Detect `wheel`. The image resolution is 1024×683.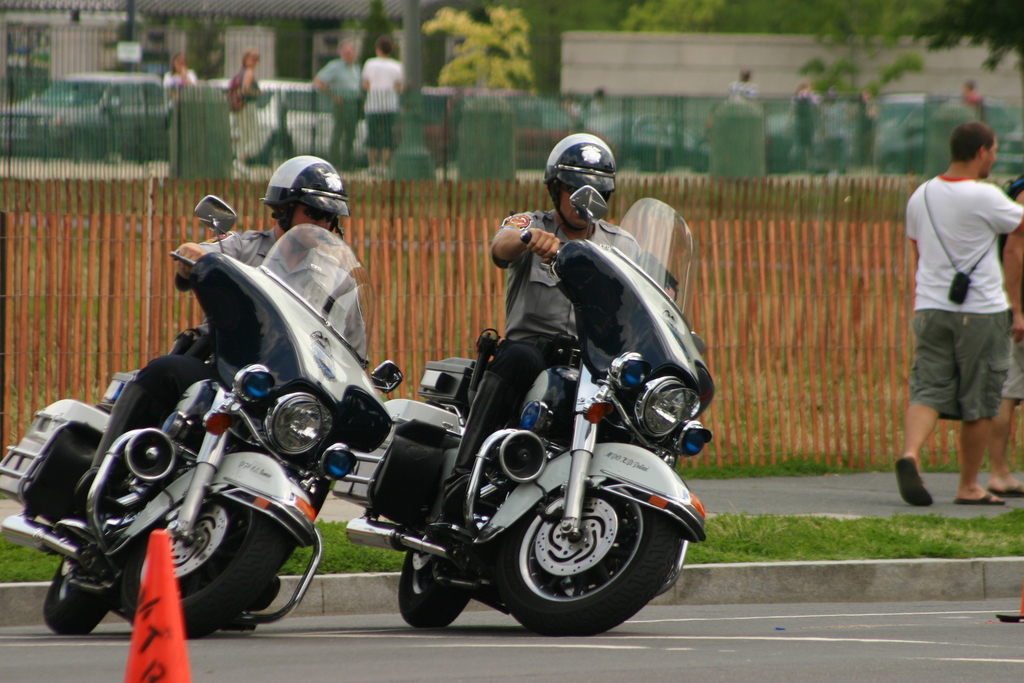
bbox=[482, 464, 681, 623].
